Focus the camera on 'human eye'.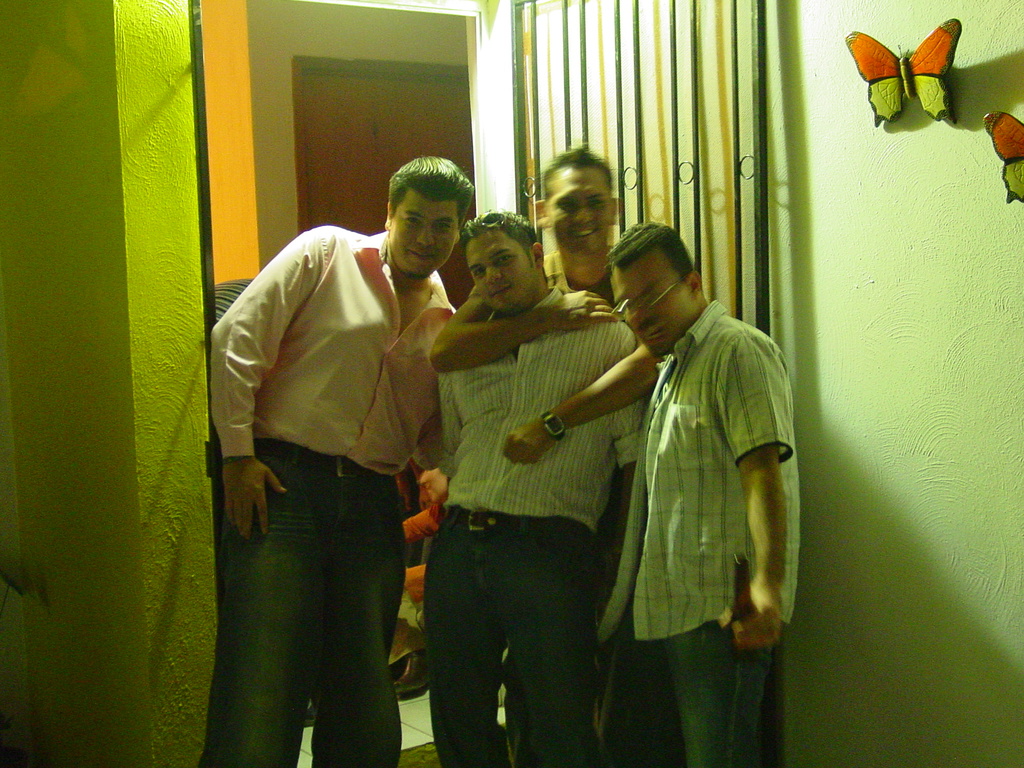
Focus region: [x1=589, y1=195, x2=607, y2=207].
